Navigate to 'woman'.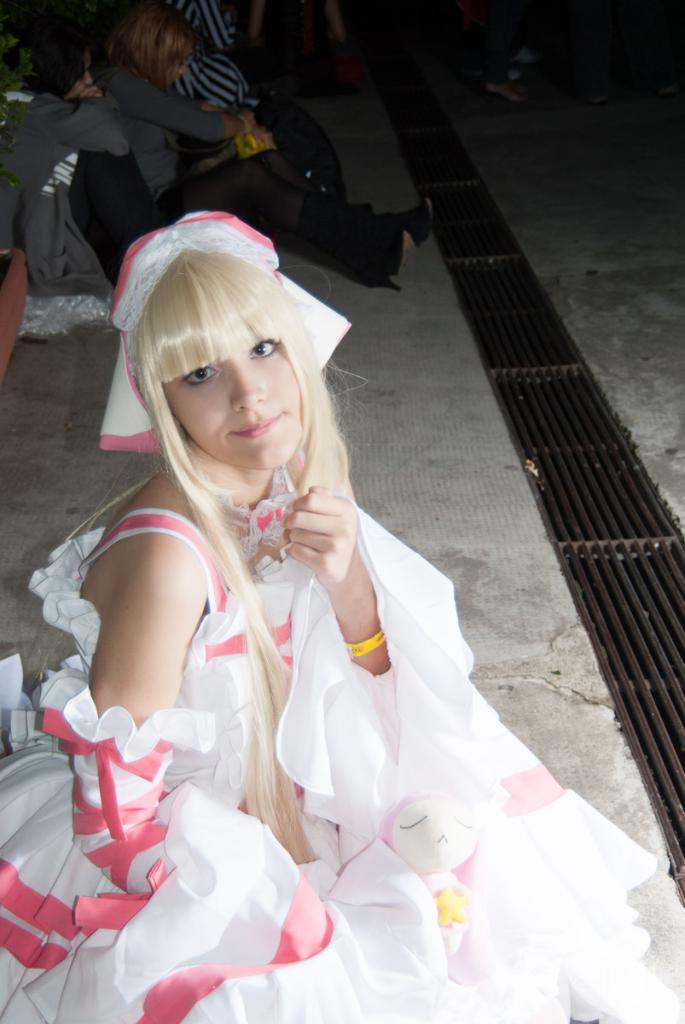
Navigation target: (91, 228, 621, 1014).
